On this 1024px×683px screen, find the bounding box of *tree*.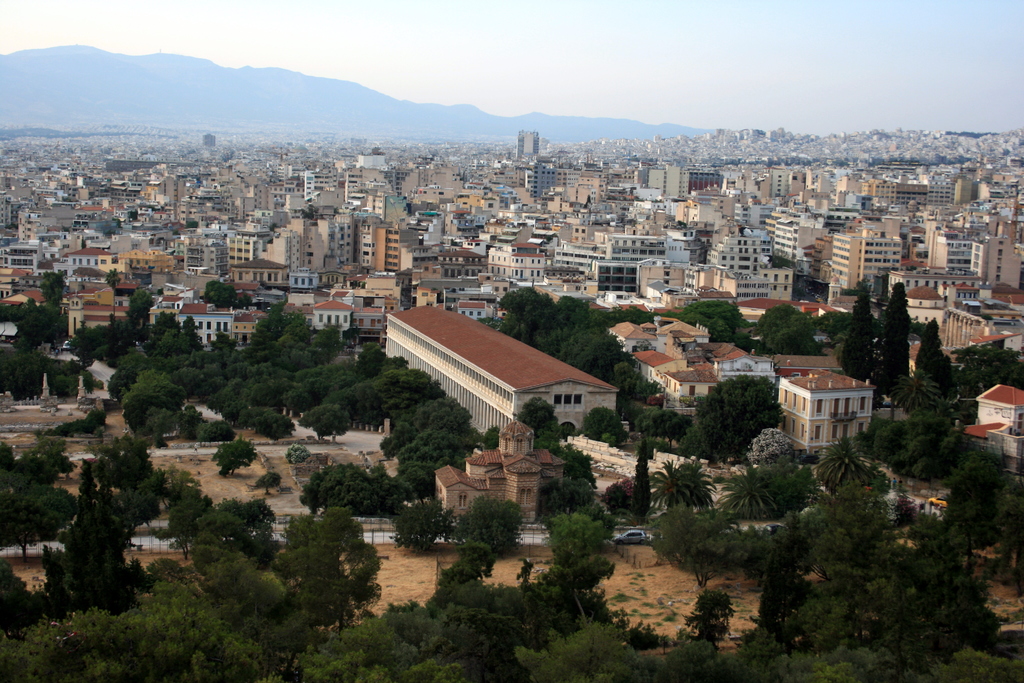
Bounding box: bbox=(755, 536, 799, 634).
